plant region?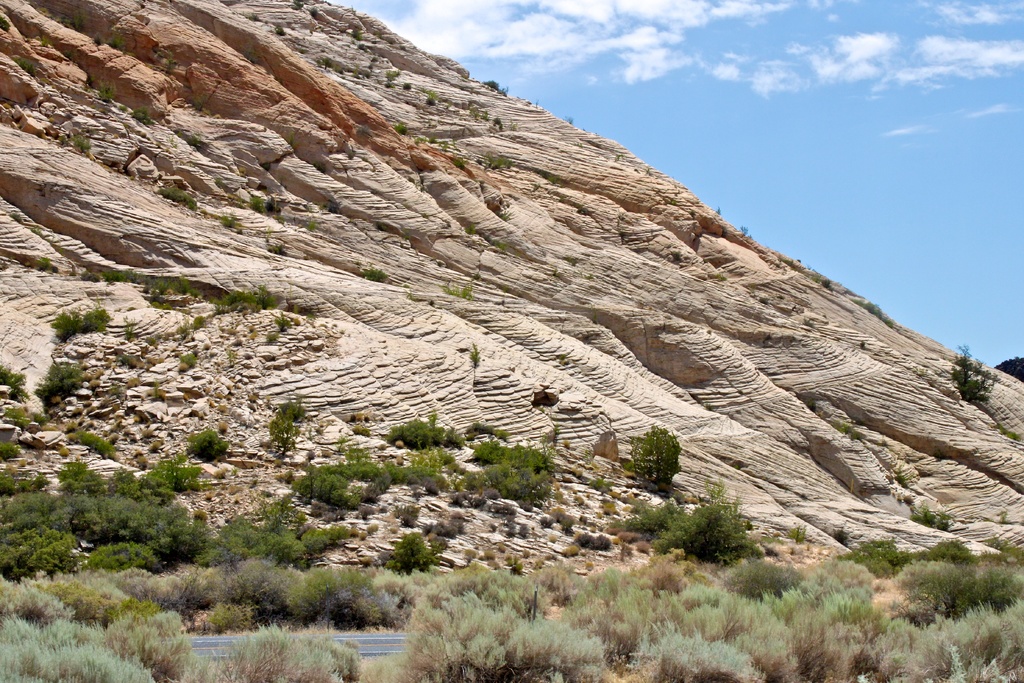
[0, 443, 19, 460]
